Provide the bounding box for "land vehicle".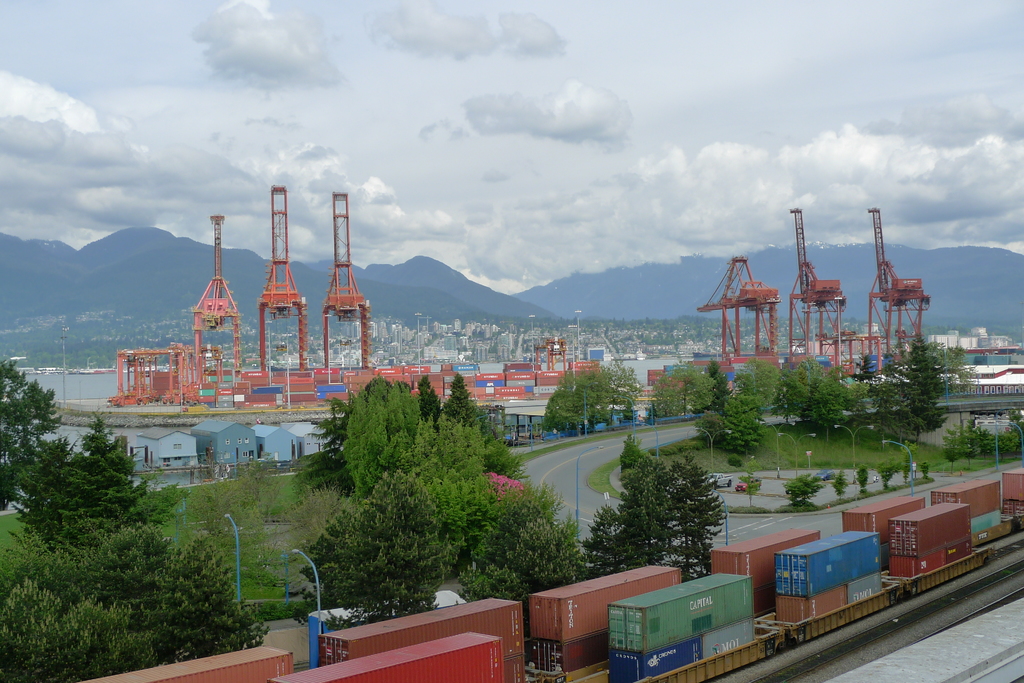
816, 471, 829, 480.
